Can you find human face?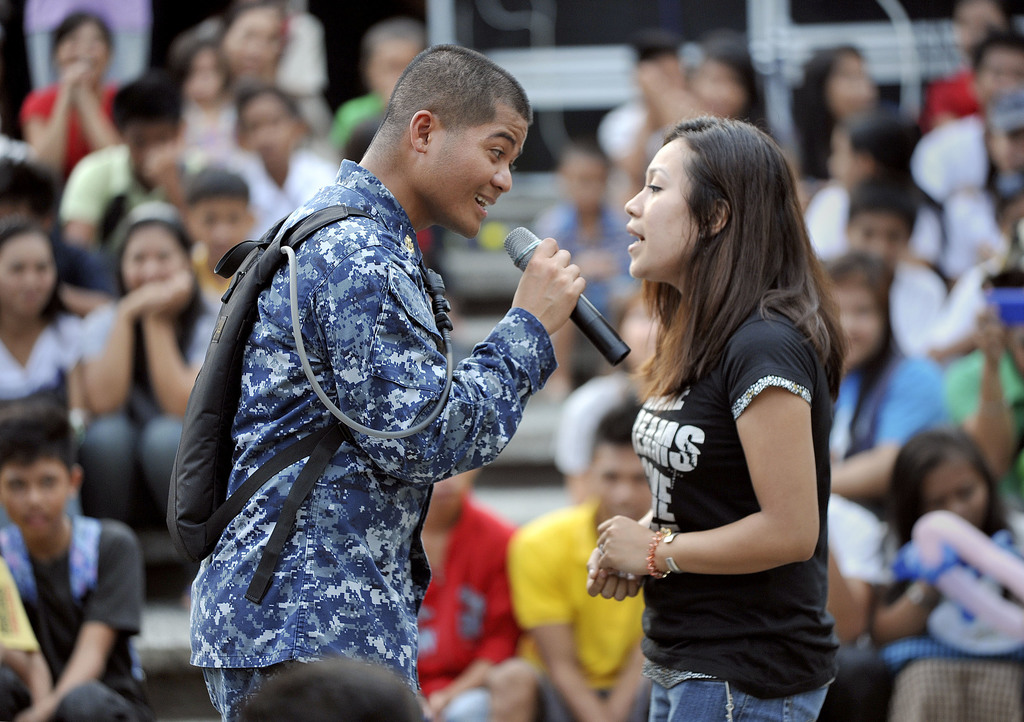
Yes, bounding box: bbox(927, 463, 987, 533).
